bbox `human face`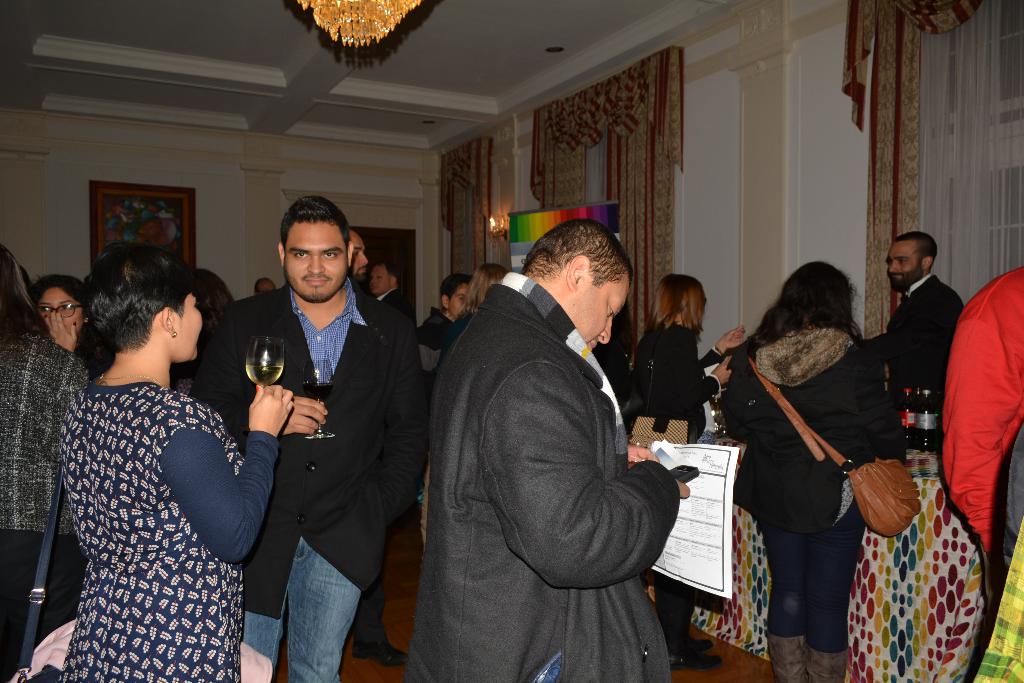
detection(284, 219, 351, 301)
